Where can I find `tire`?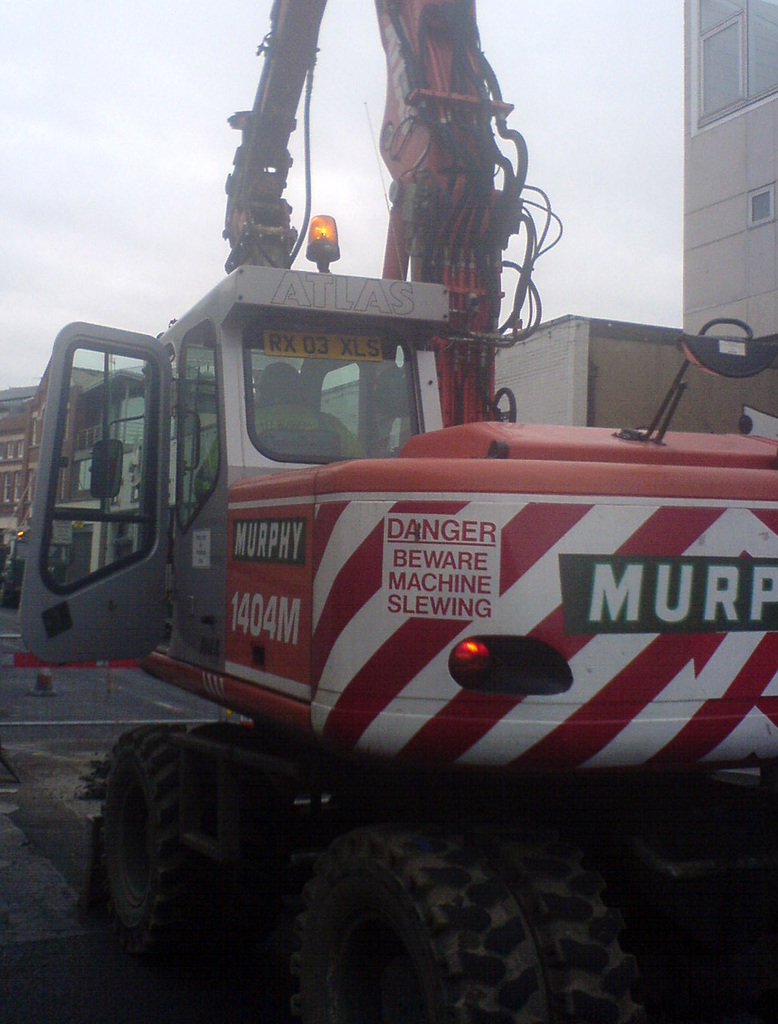
You can find it at left=183, top=717, right=344, bottom=1009.
